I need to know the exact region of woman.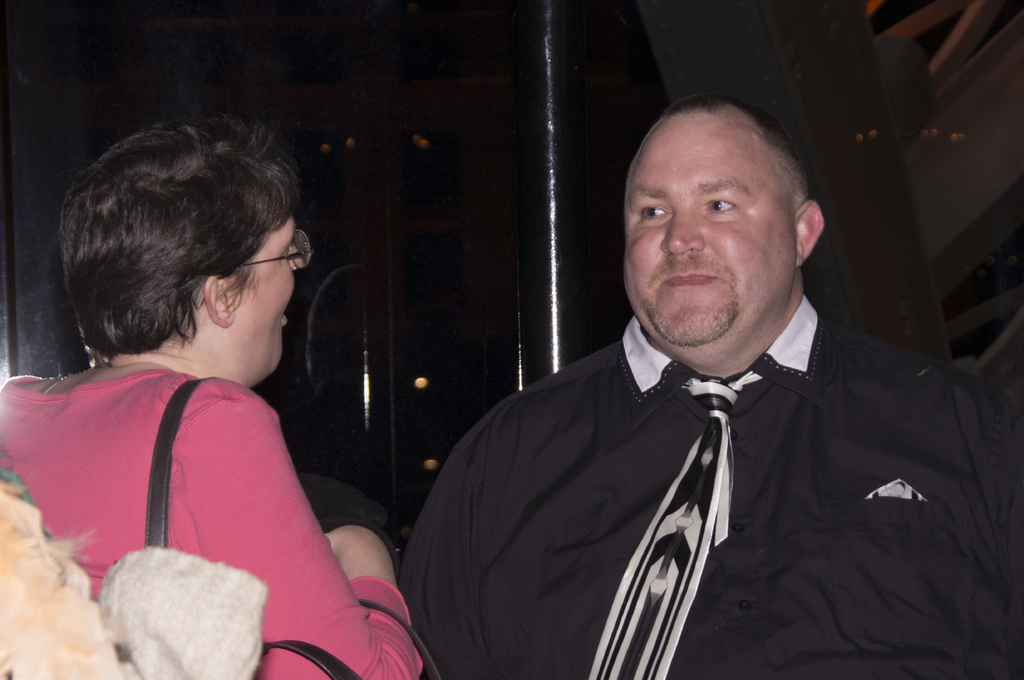
Region: bbox=(0, 118, 426, 679).
